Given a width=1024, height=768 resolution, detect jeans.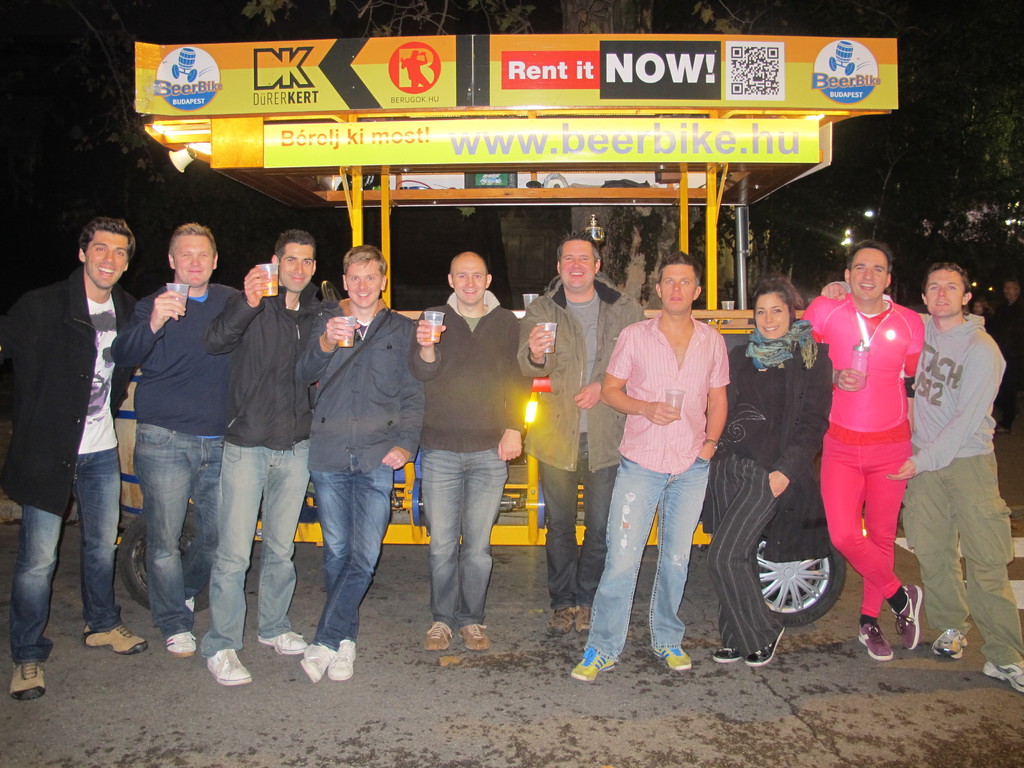
(12, 442, 127, 666).
